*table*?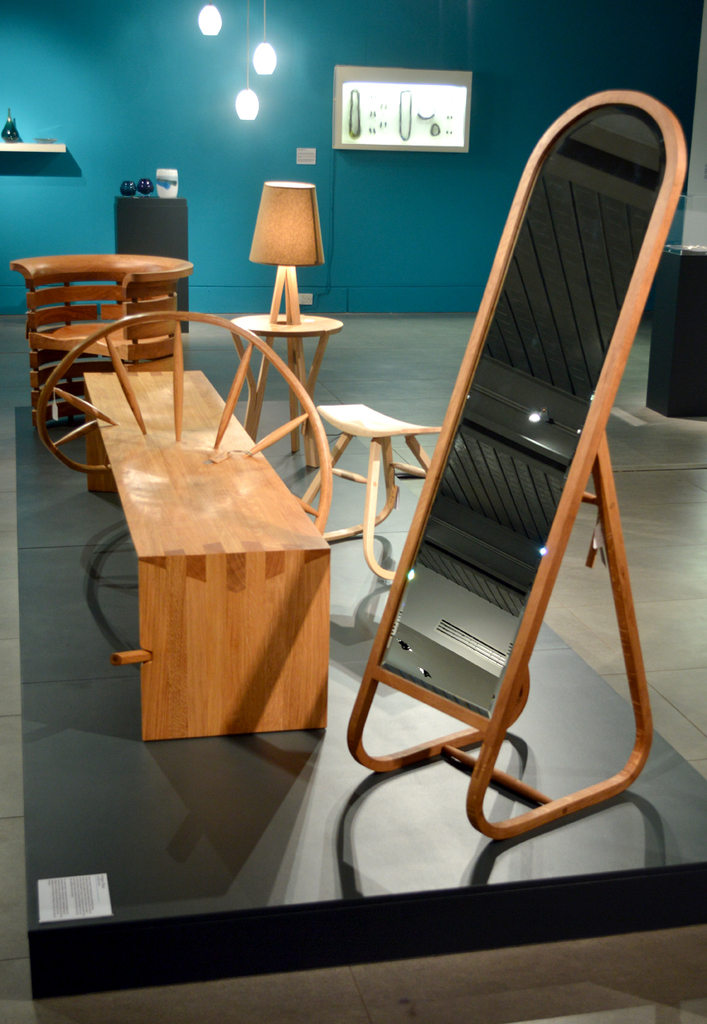
316:406:441:588
